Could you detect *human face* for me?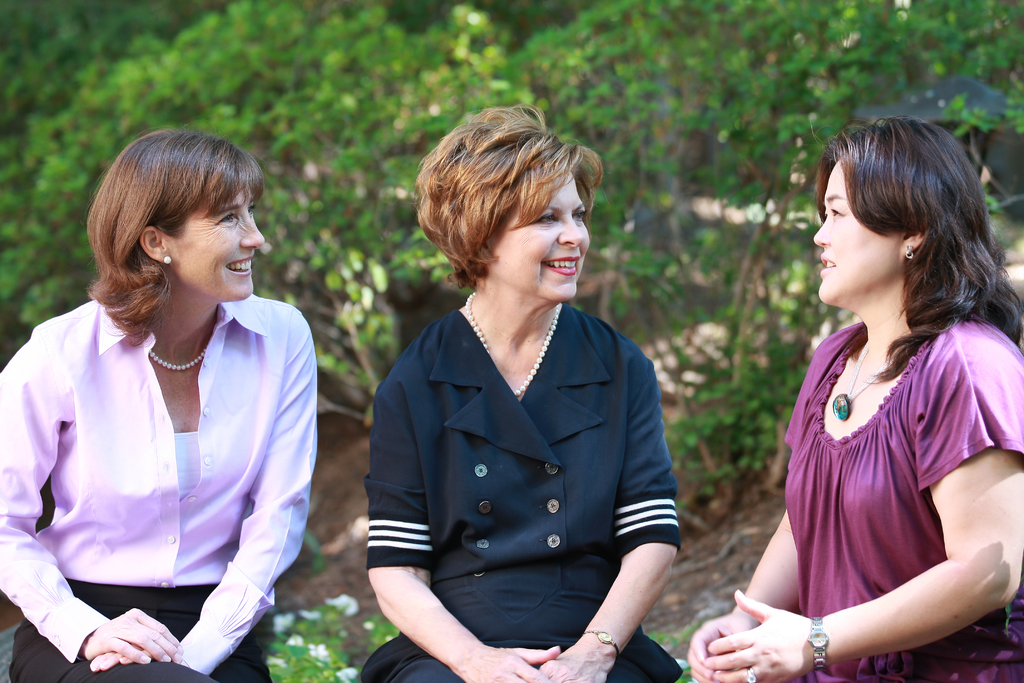
Detection result: 814, 154, 903, 306.
